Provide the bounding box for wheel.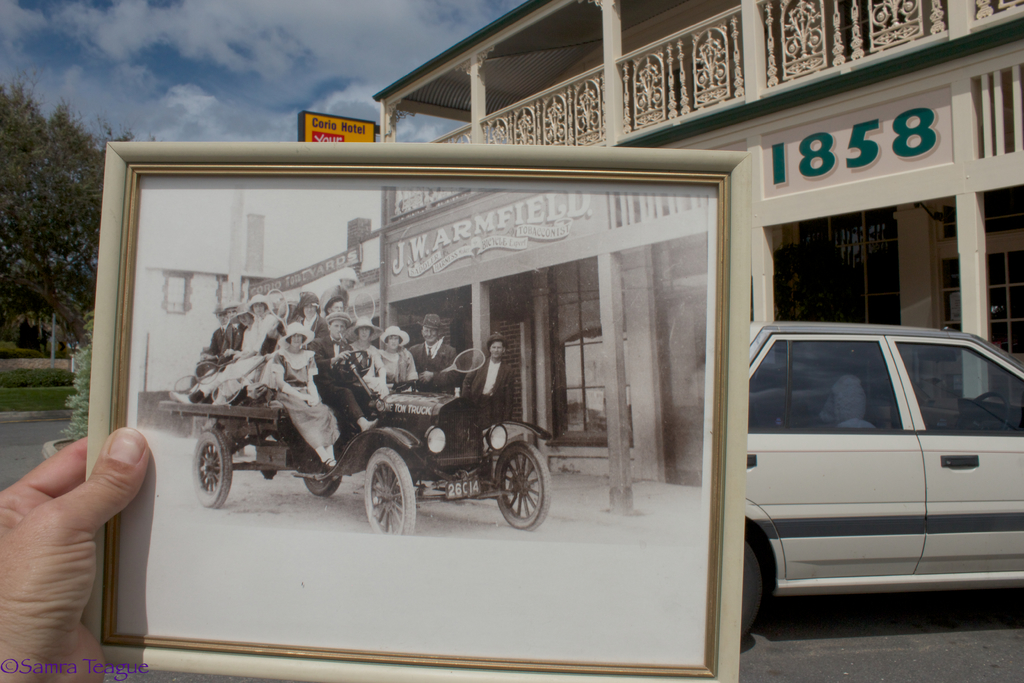
region(740, 537, 762, 635).
